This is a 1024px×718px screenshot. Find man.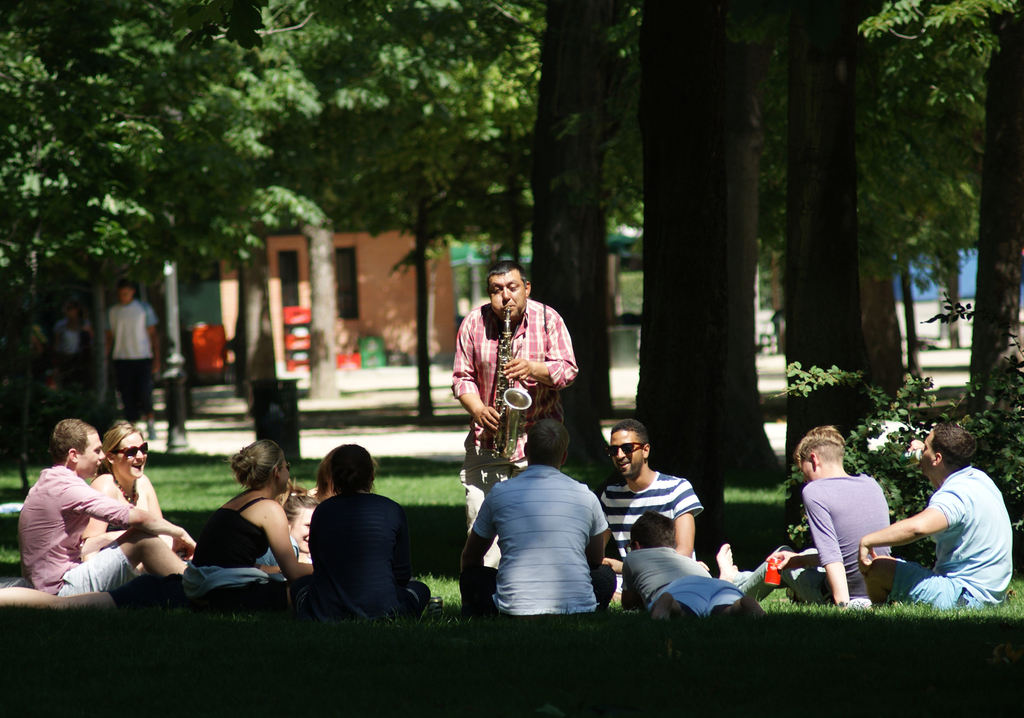
Bounding box: BBox(18, 415, 199, 600).
